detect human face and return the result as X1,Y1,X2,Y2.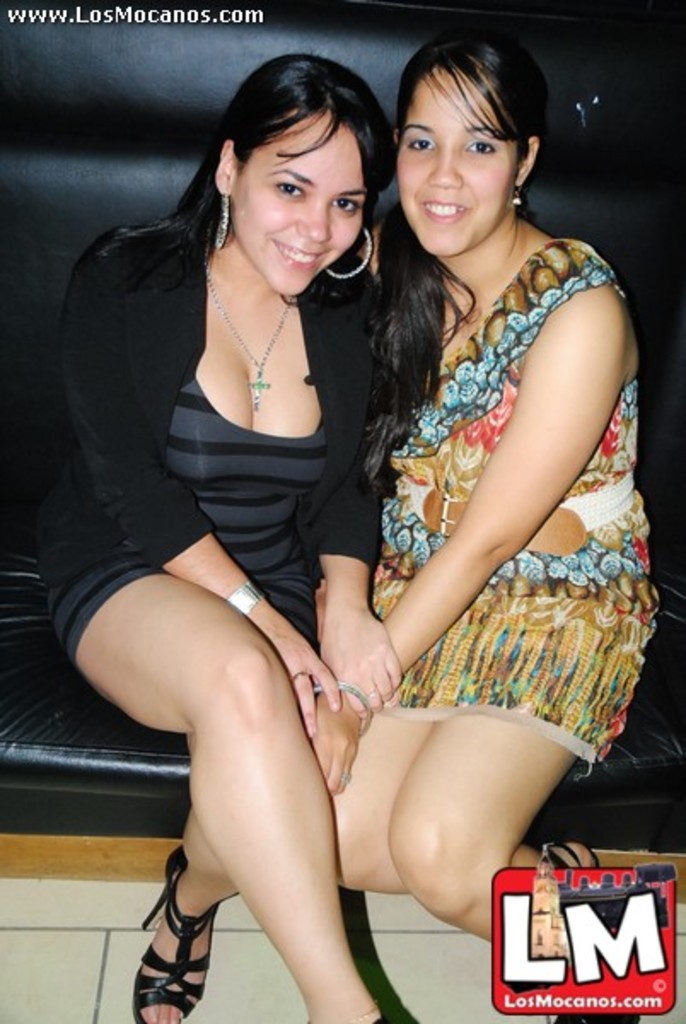
234,114,365,300.
